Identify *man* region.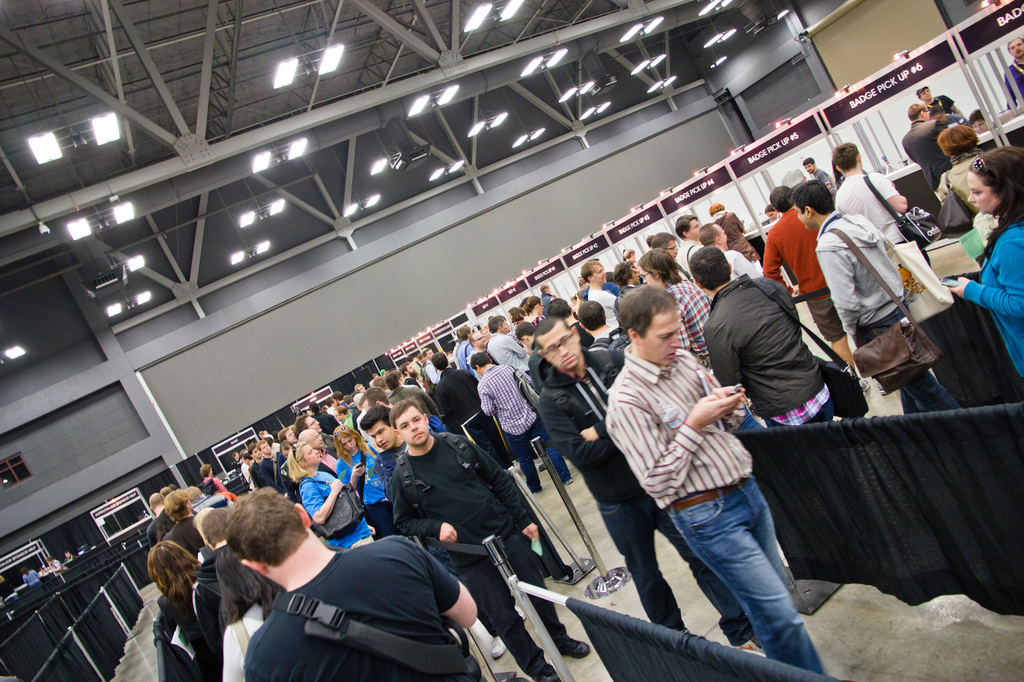
Region: rect(835, 139, 906, 246).
